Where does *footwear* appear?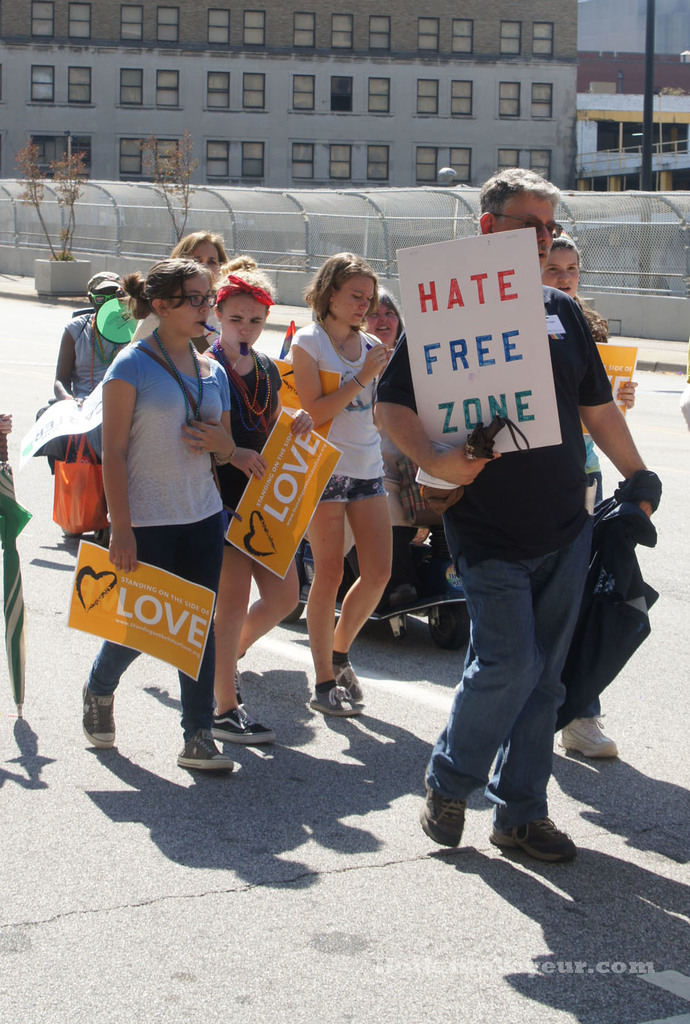
Appears at [205, 705, 279, 744].
